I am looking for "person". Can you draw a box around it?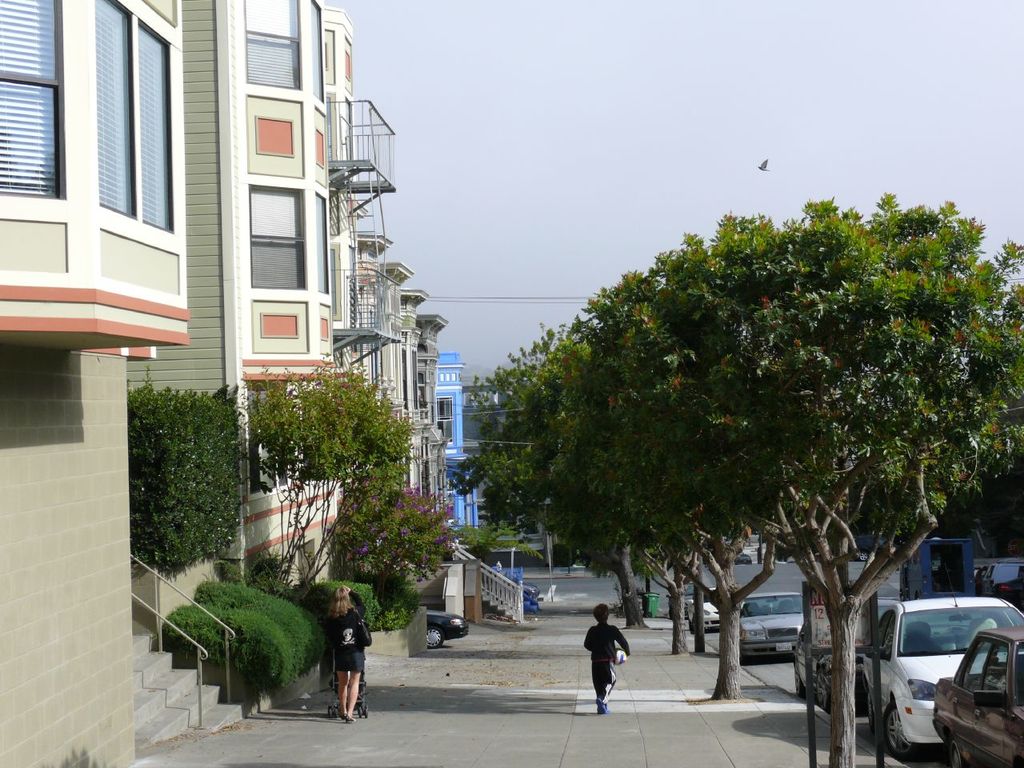
Sure, the bounding box is rect(325, 582, 374, 734).
